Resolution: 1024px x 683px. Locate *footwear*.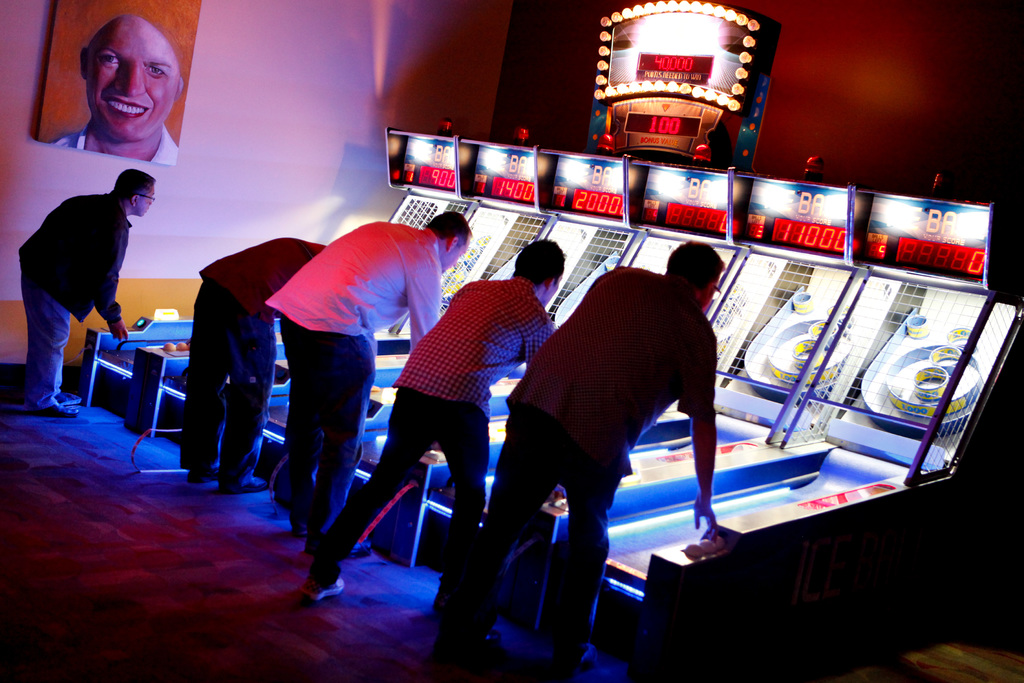
304, 539, 372, 556.
